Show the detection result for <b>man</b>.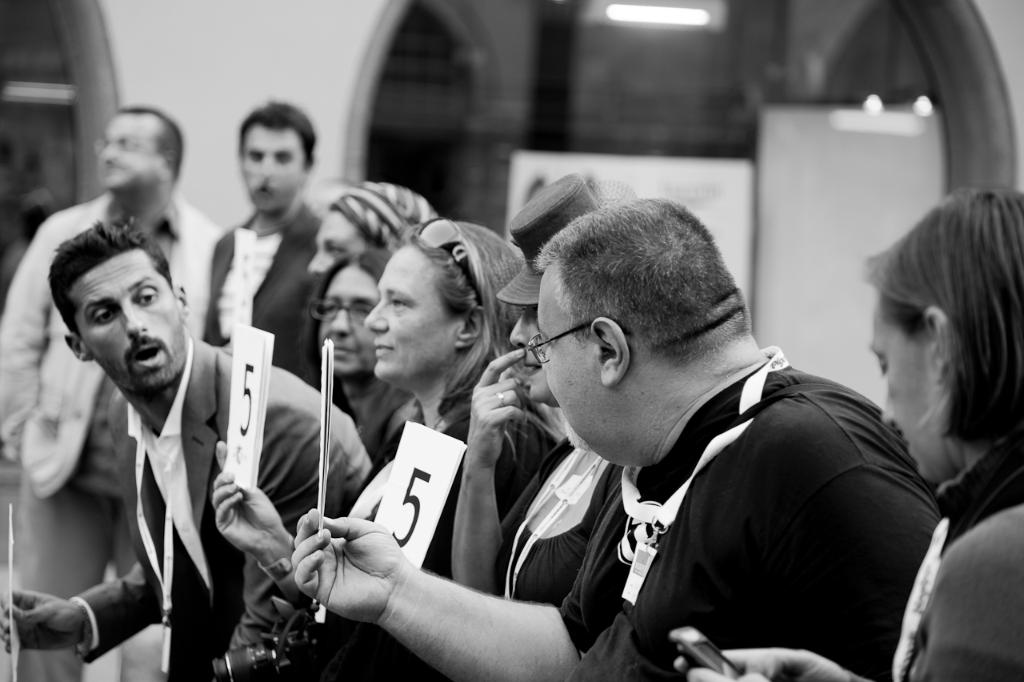
(0, 103, 226, 681).
